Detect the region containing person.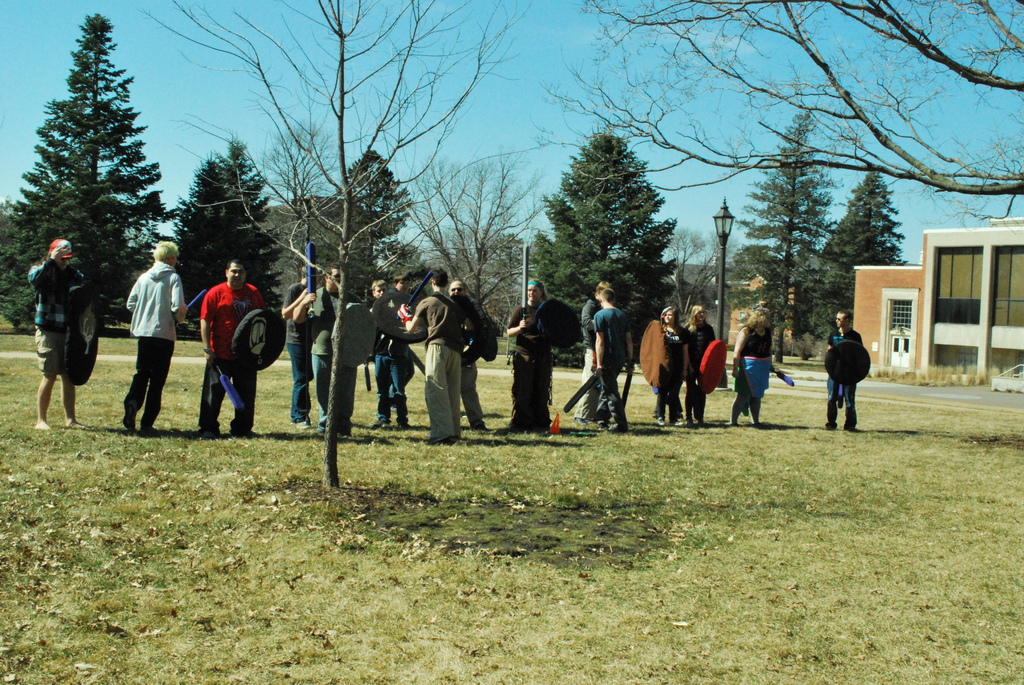
[x1=29, y1=237, x2=89, y2=429].
